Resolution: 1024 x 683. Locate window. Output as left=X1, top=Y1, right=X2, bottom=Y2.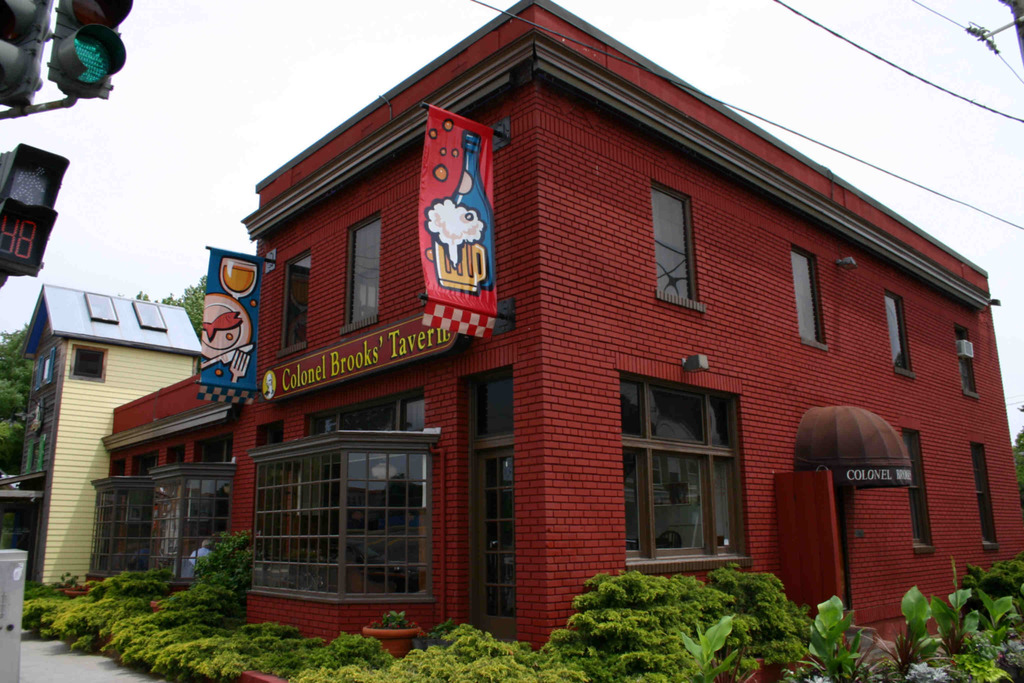
left=881, top=290, right=919, bottom=383.
